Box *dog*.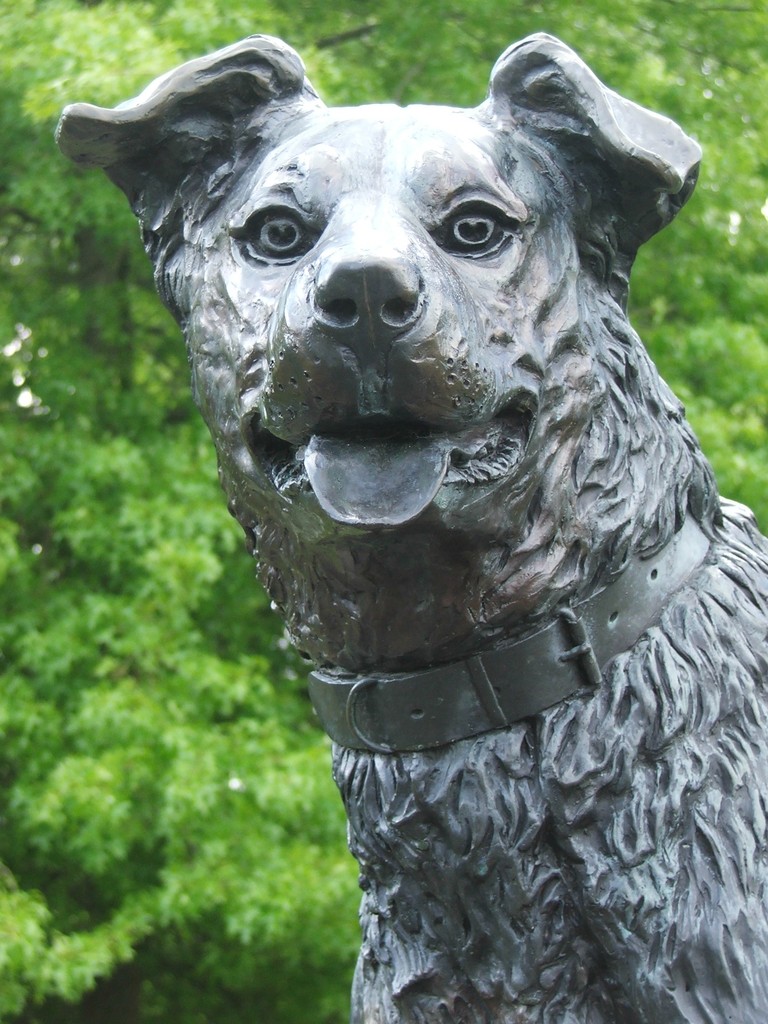
(56,31,767,1023).
